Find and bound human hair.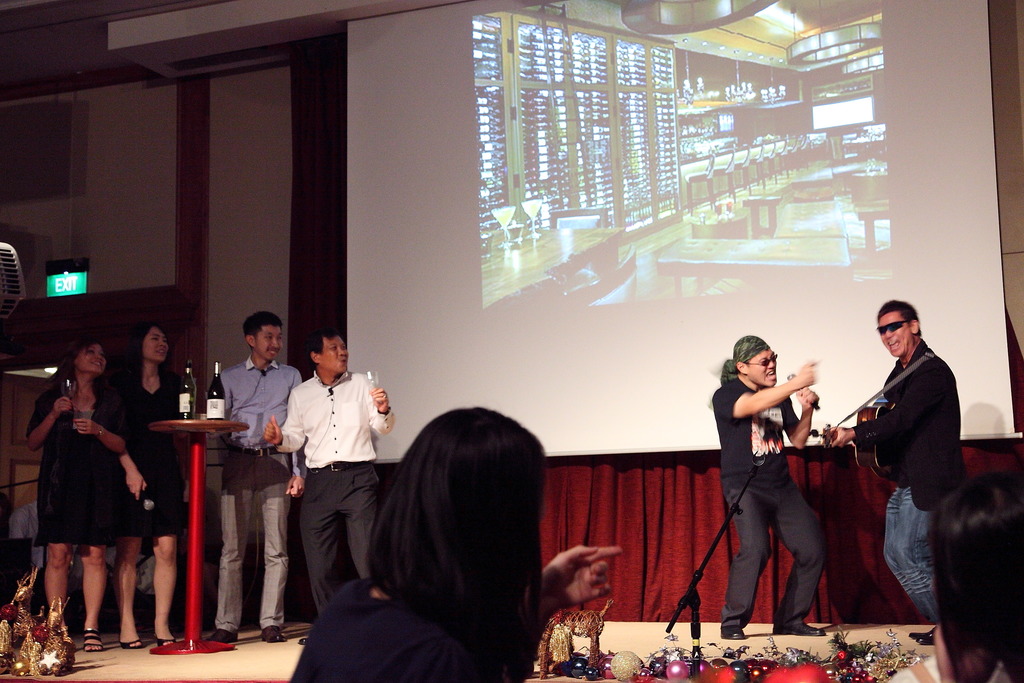
Bound: <bbox>877, 296, 920, 334</bbox>.
